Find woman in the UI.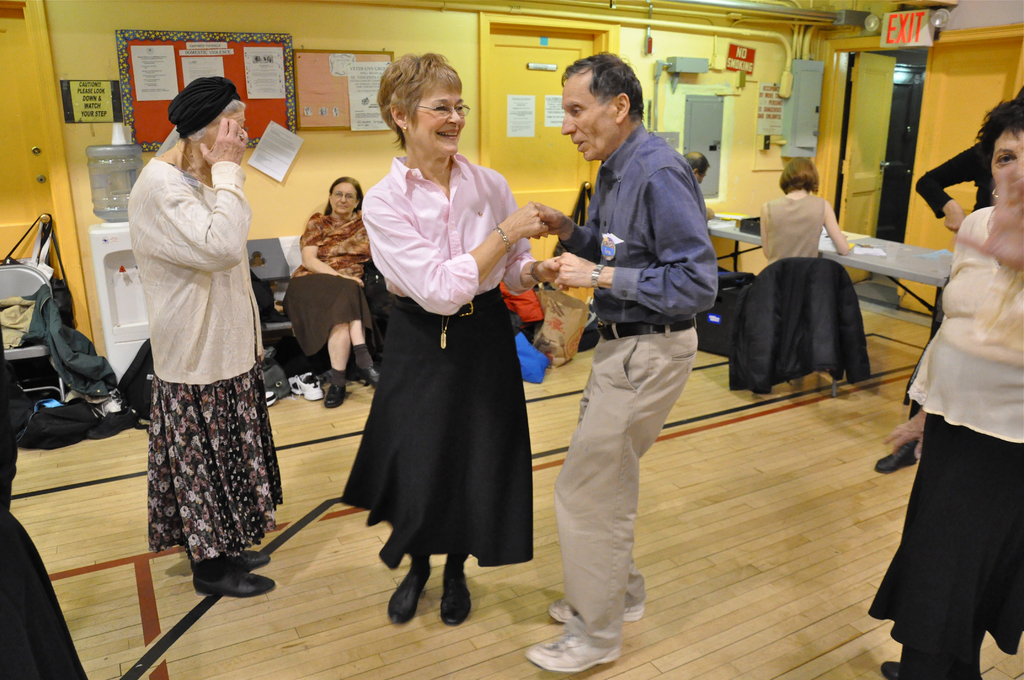
UI element at region(760, 154, 855, 266).
